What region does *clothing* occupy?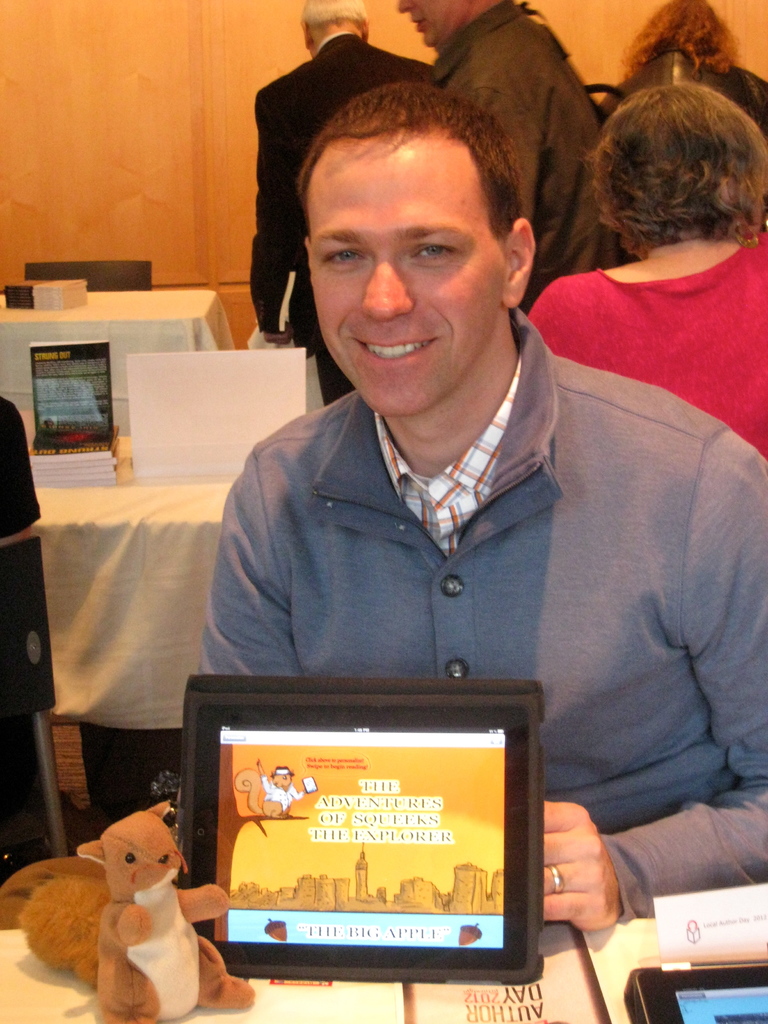
pyautogui.locateOnScreen(180, 348, 742, 820).
